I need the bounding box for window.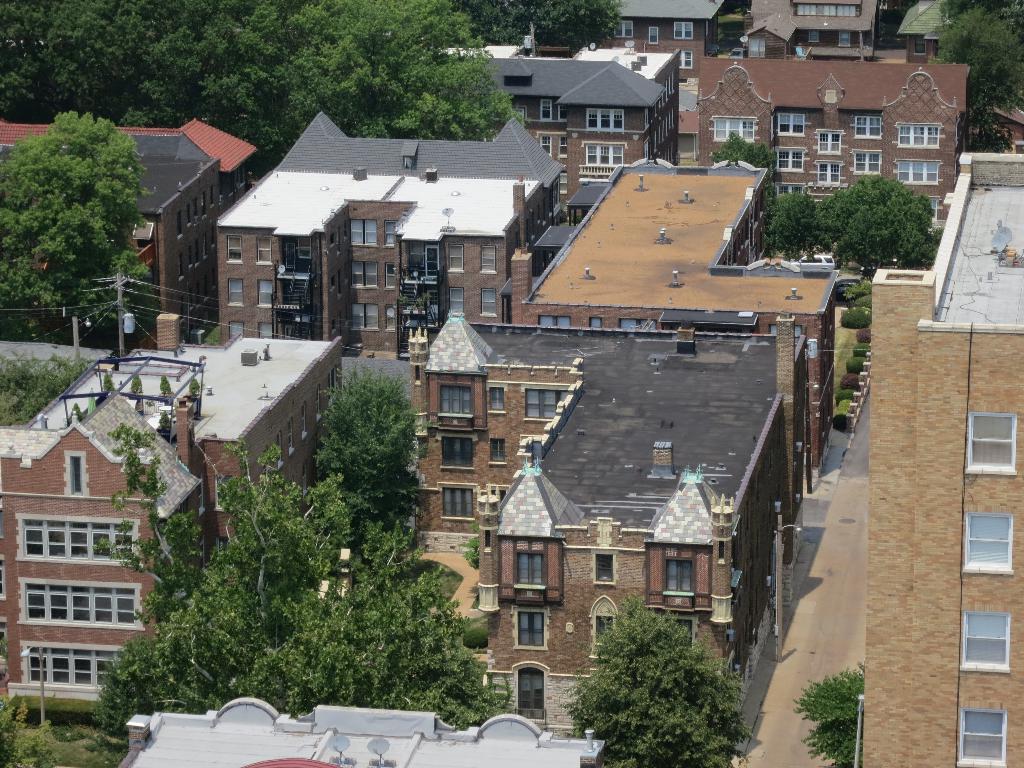
Here it is: left=669, top=561, right=686, bottom=590.
